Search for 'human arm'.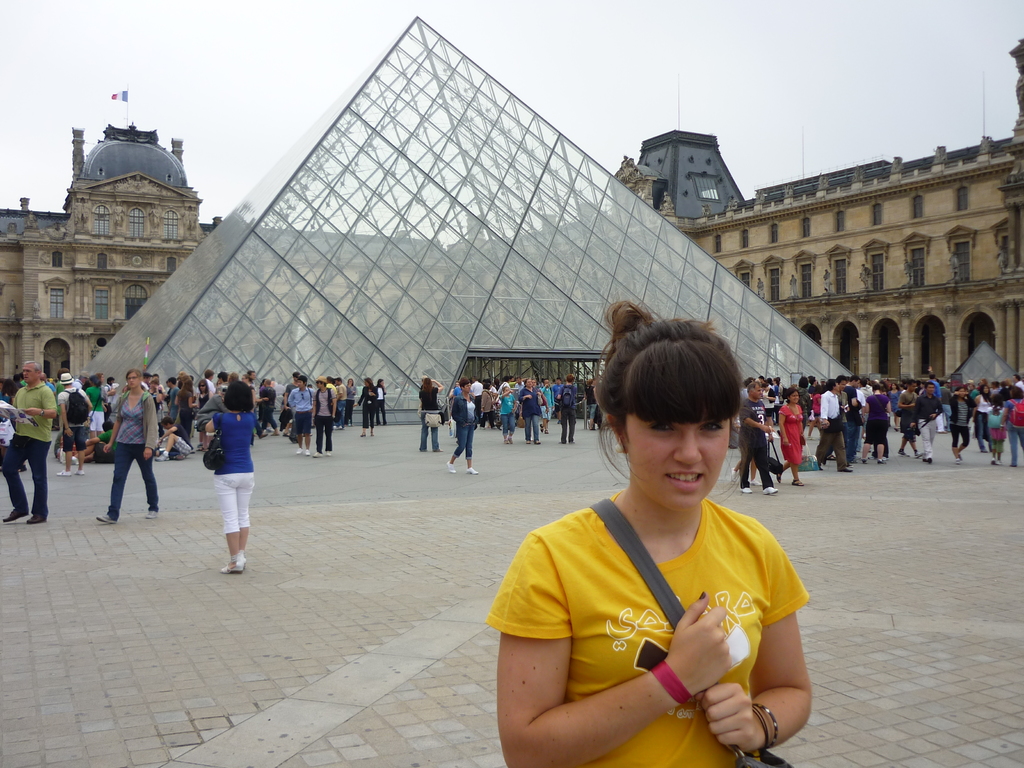
Found at [280,385,287,408].
